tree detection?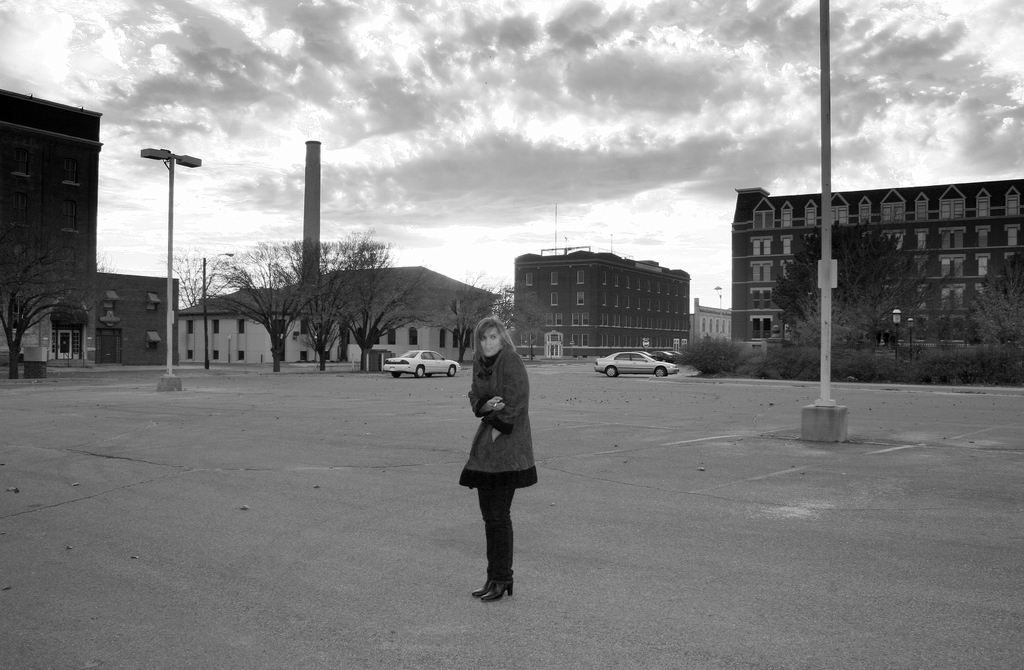
select_region(0, 226, 115, 381)
